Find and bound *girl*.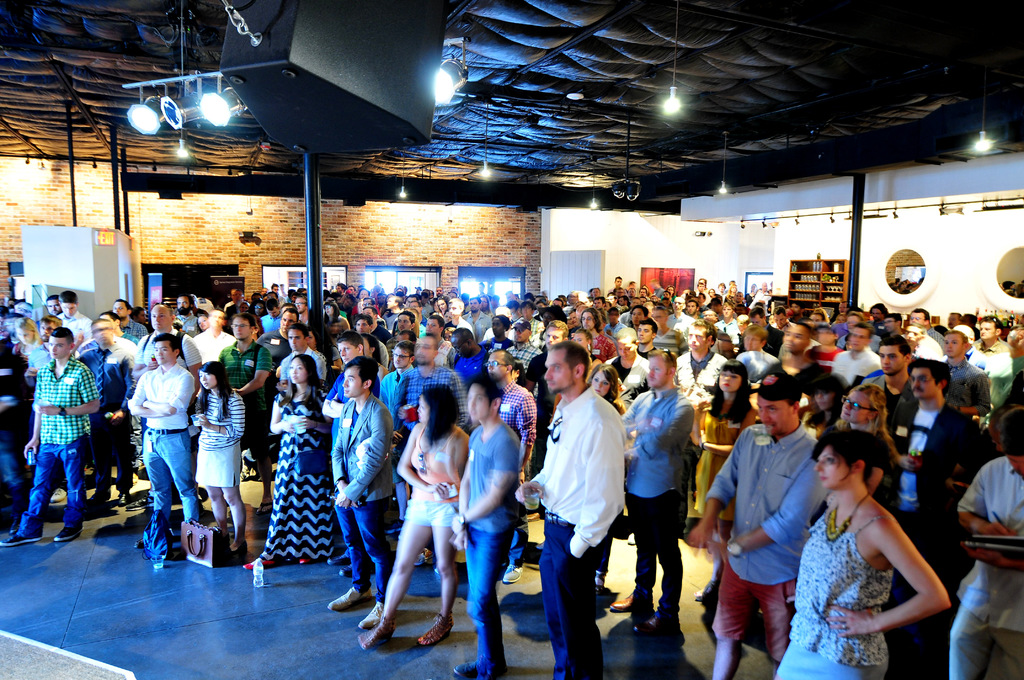
Bound: [left=243, top=352, right=331, bottom=571].
